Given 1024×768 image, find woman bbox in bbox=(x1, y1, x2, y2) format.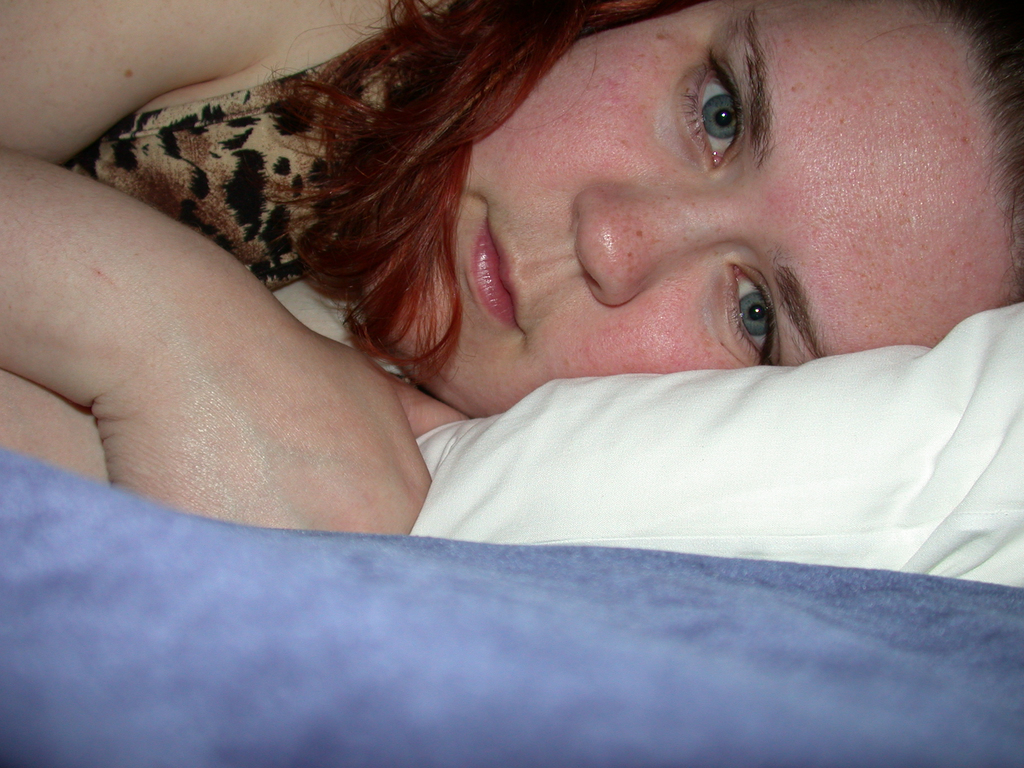
bbox=(0, 0, 1023, 594).
